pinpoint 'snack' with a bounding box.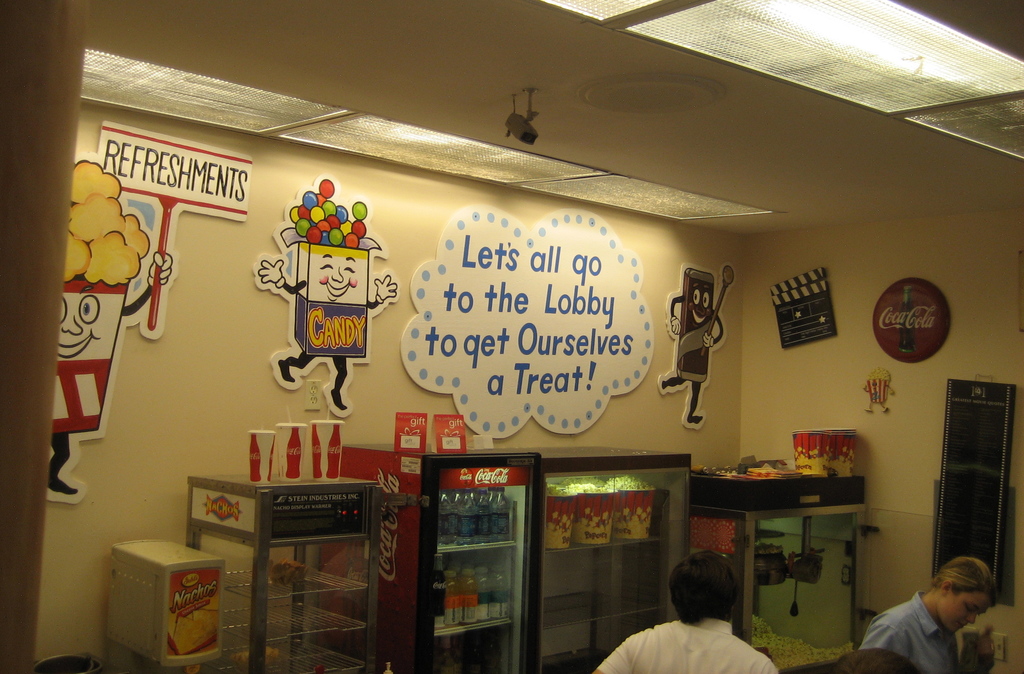
pyautogui.locateOnScreen(793, 441, 829, 474).
